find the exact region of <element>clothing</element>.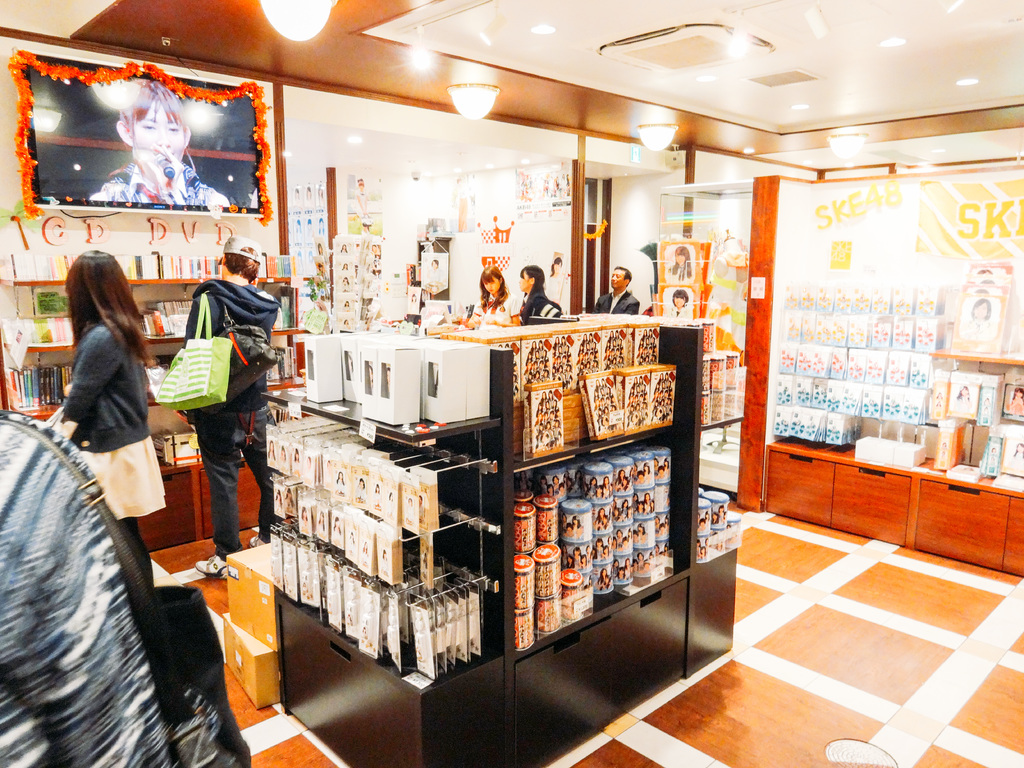
Exact region: 56:324:165:590.
